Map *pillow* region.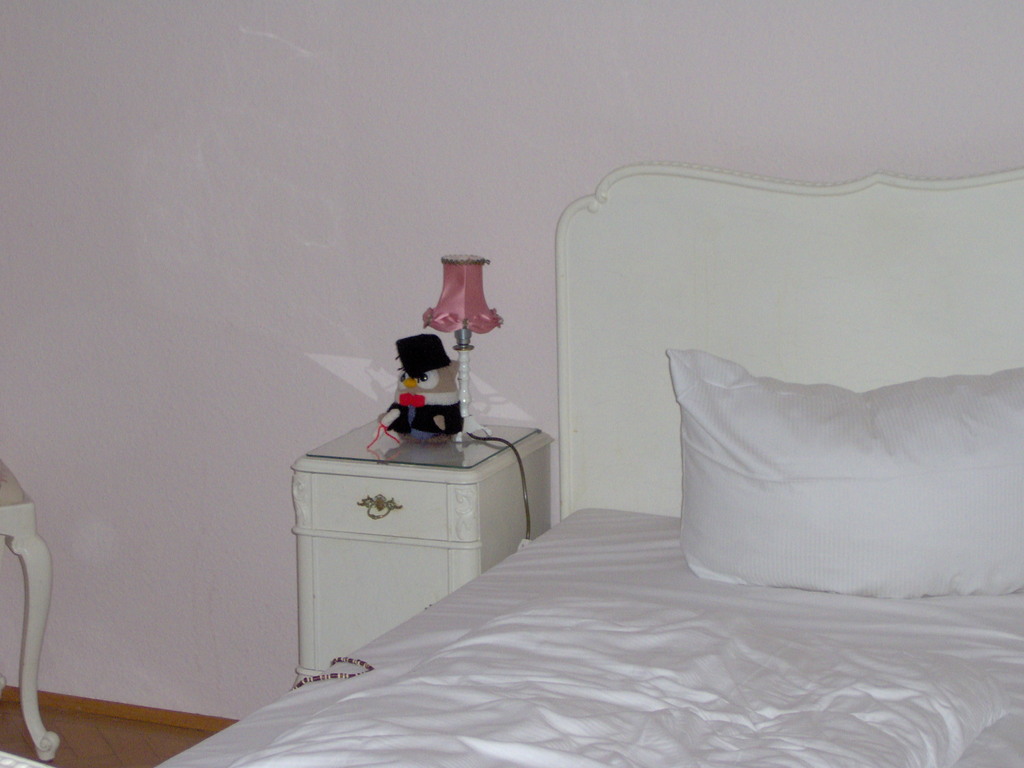
Mapped to bbox=[659, 346, 1023, 600].
